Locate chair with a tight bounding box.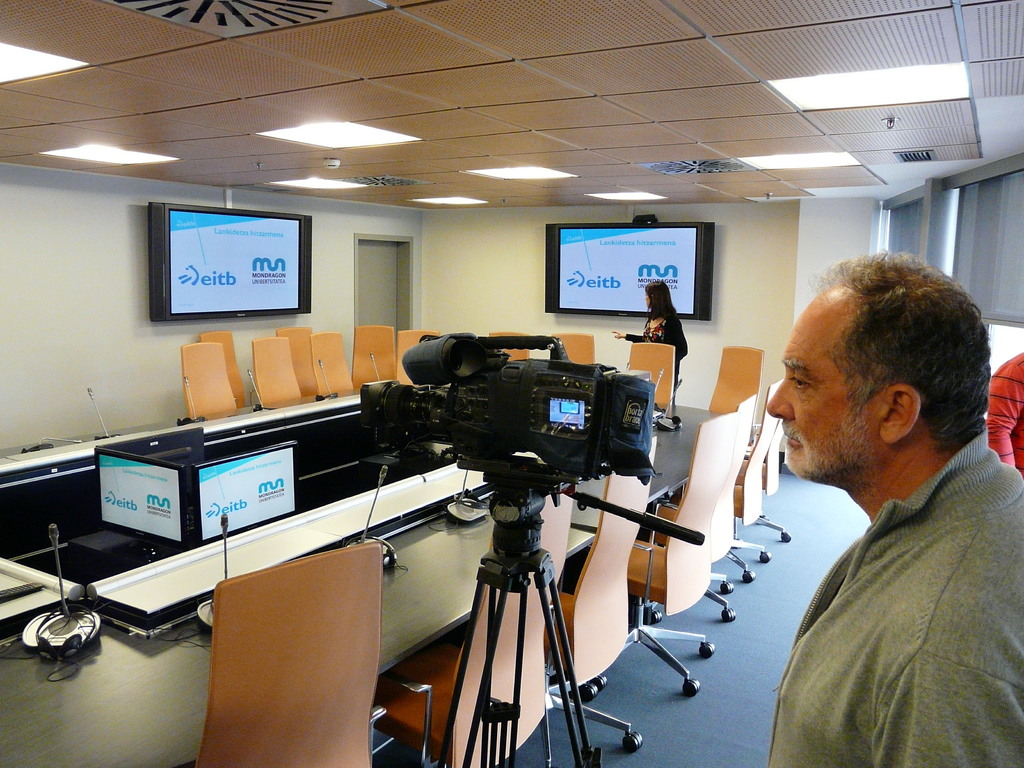
{"left": 558, "top": 437, "right": 656, "bottom": 766}.
